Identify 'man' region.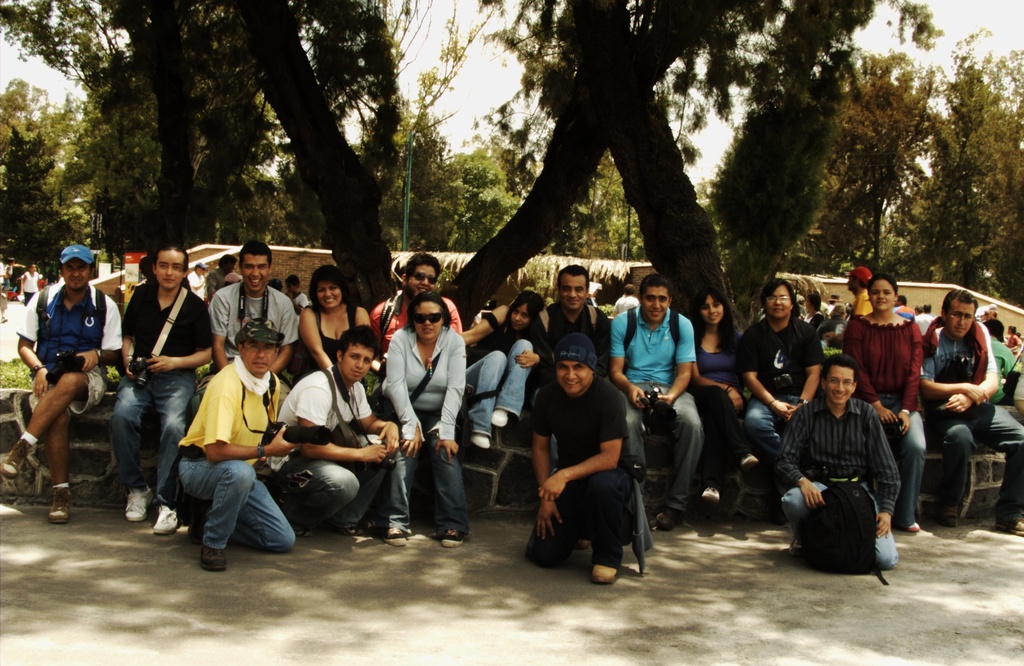
Region: <bbox>371, 250, 465, 361</bbox>.
